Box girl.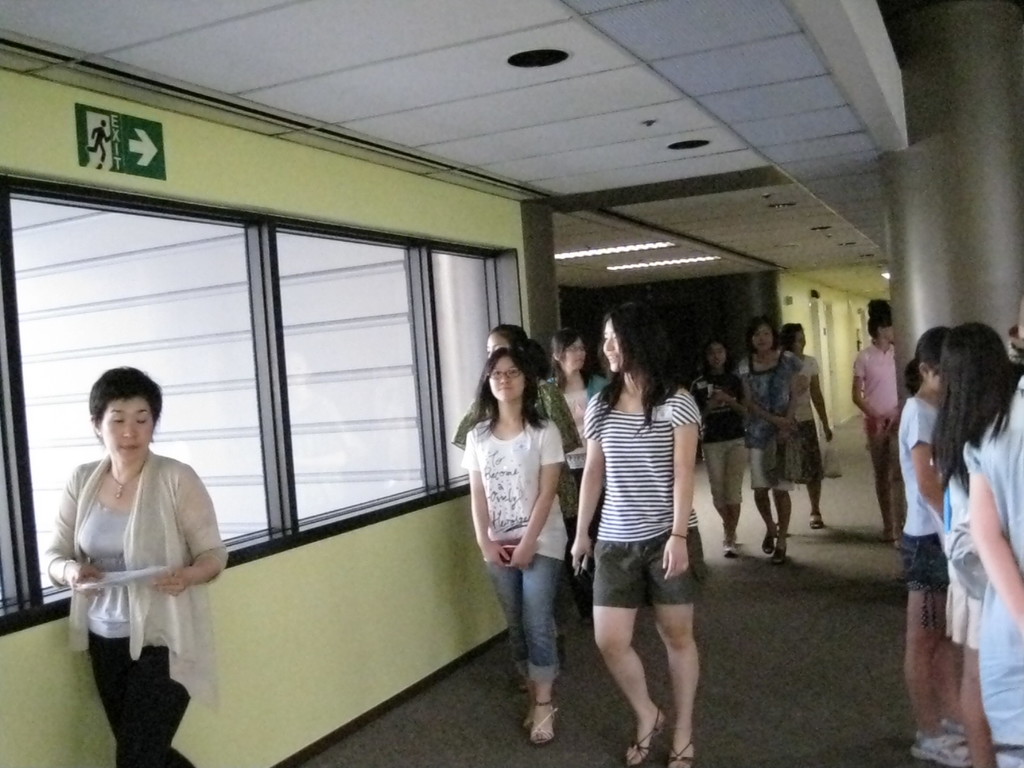
931 320 1017 767.
